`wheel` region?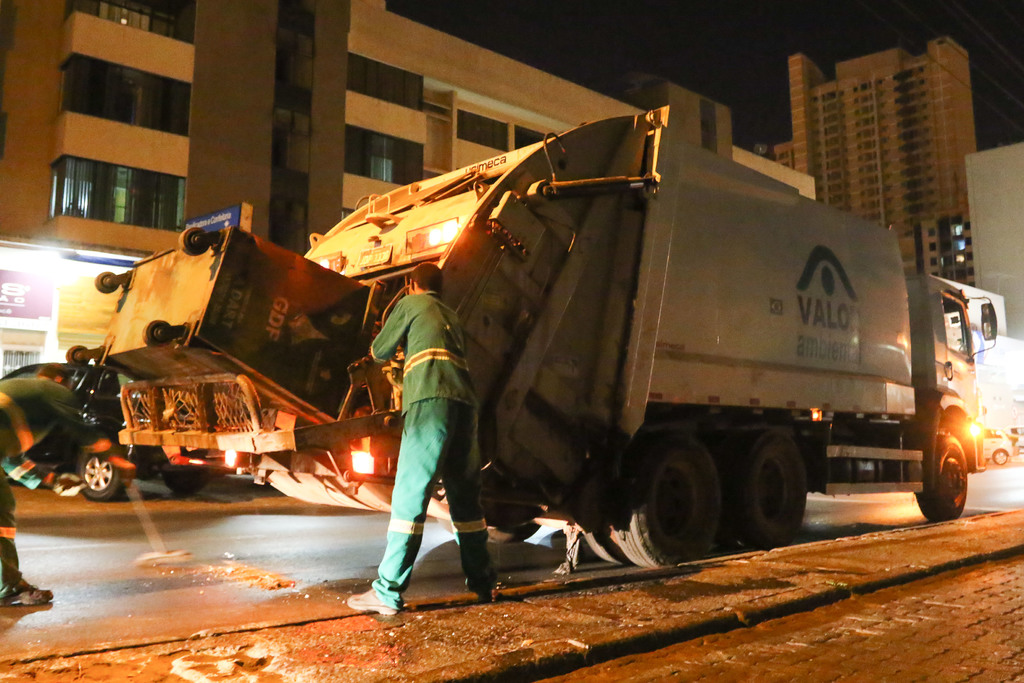
Rect(163, 464, 212, 495)
